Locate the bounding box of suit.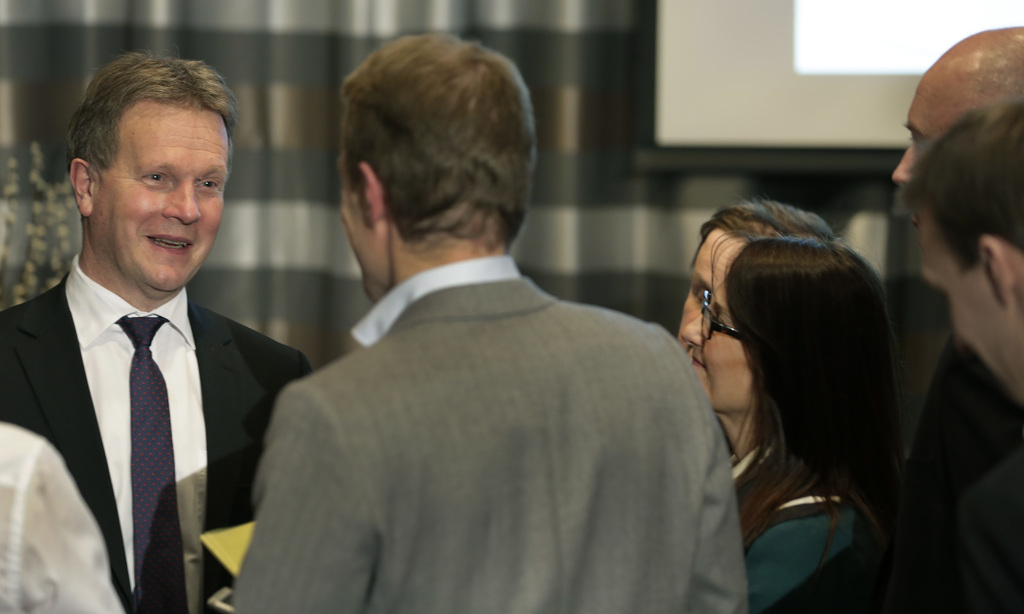
Bounding box: [x1=266, y1=177, x2=726, y2=590].
